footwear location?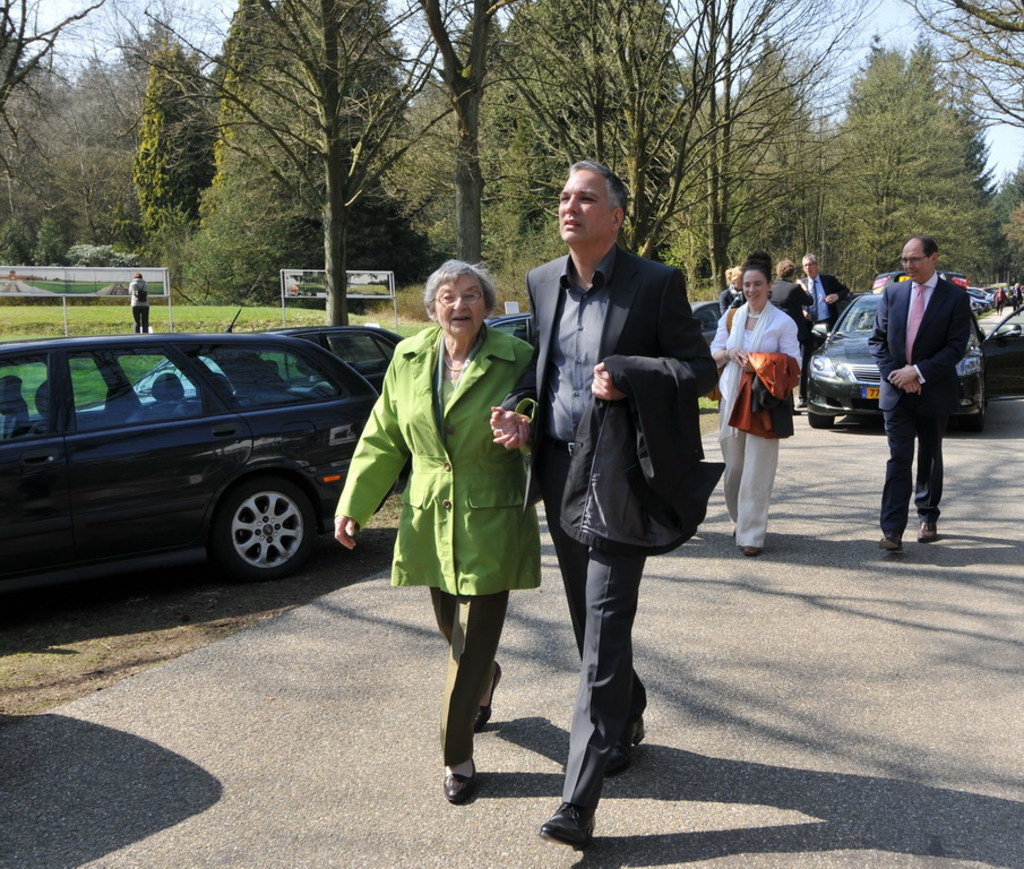
[875, 531, 901, 550]
